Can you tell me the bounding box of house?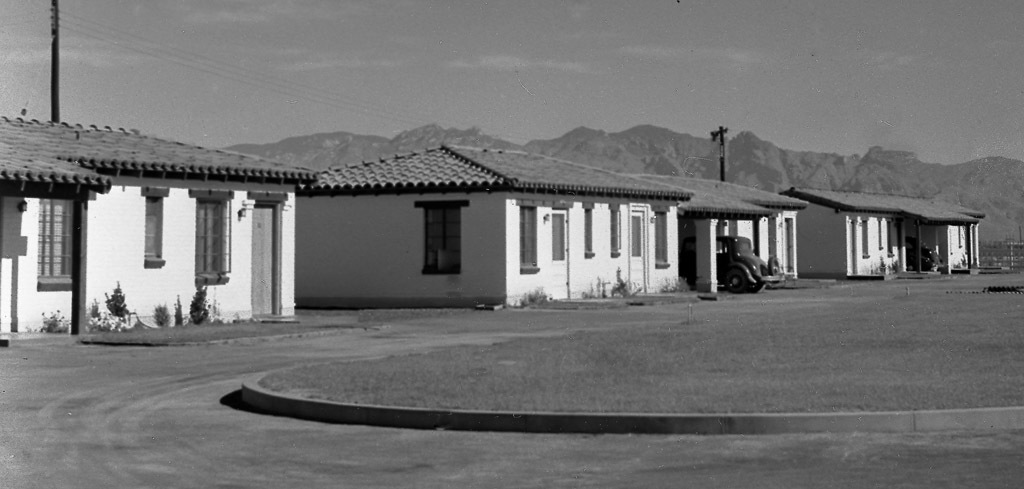
BBox(291, 134, 696, 312).
